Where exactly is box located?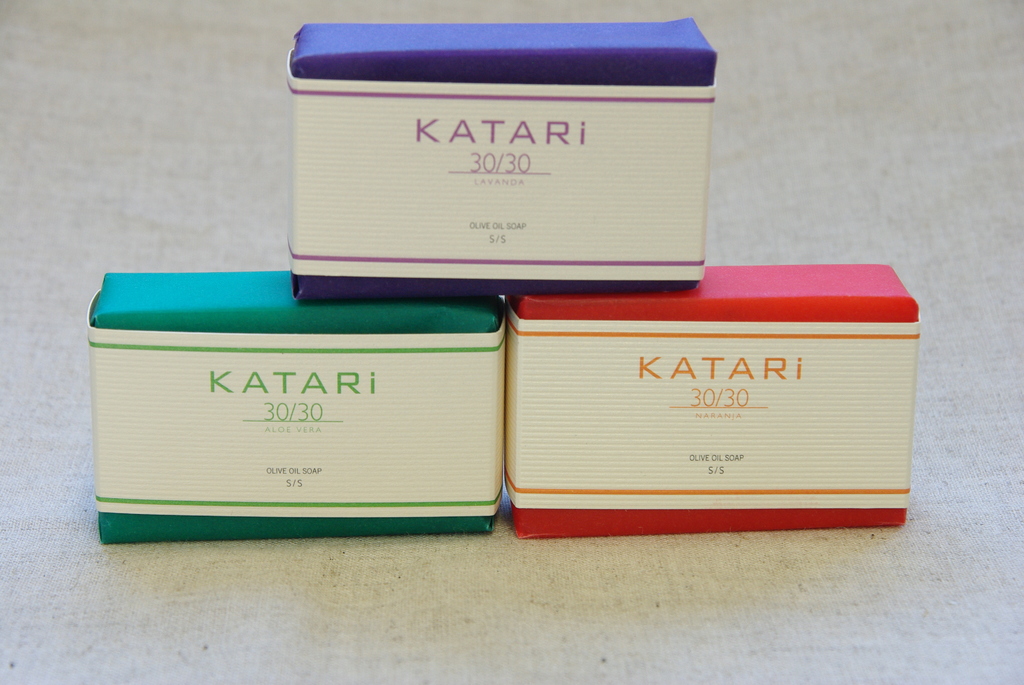
Its bounding box is [x1=91, y1=272, x2=504, y2=544].
